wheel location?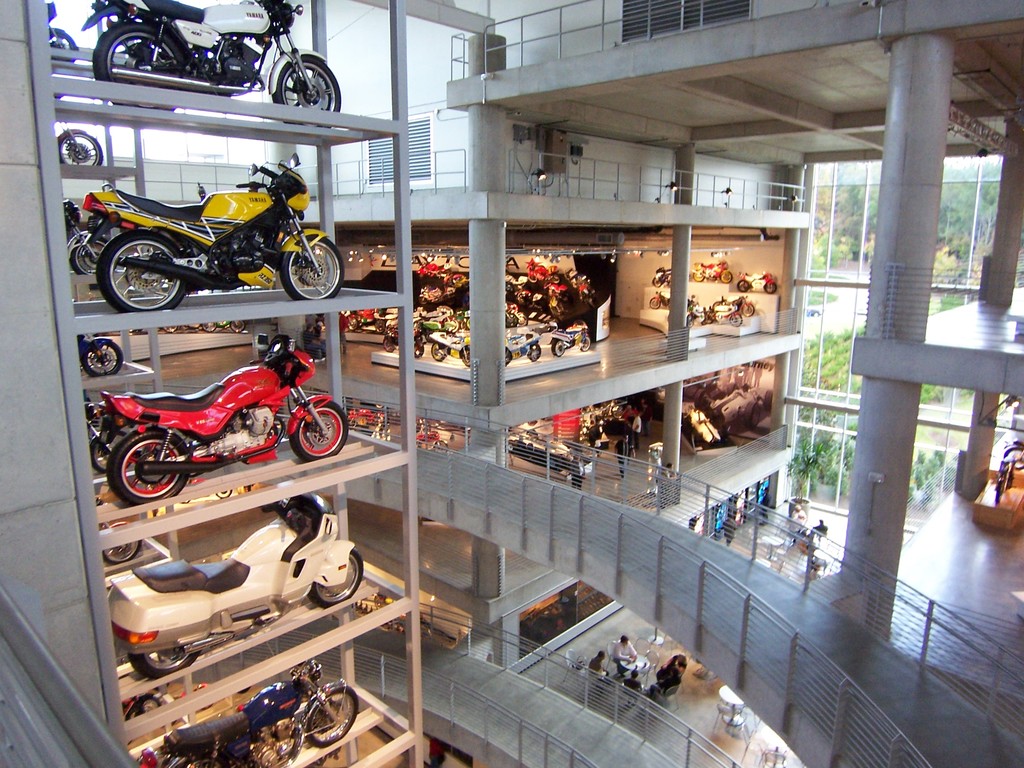
bbox(72, 236, 107, 275)
